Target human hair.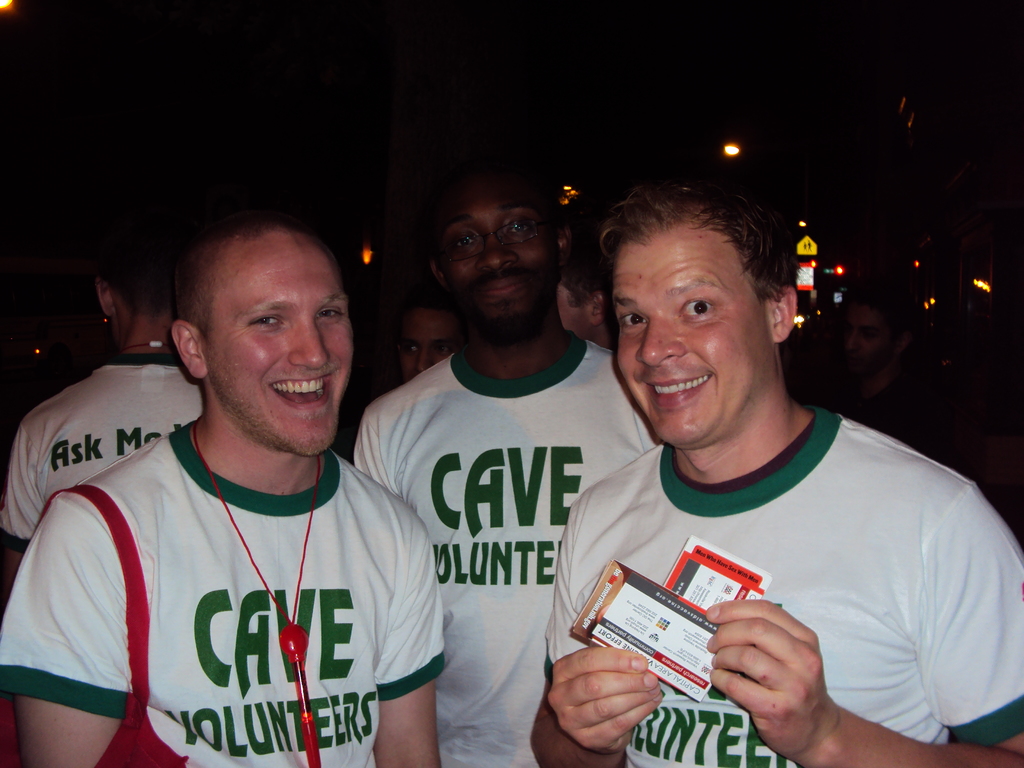
Target region: (x1=550, y1=242, x2=613, y2=313).
